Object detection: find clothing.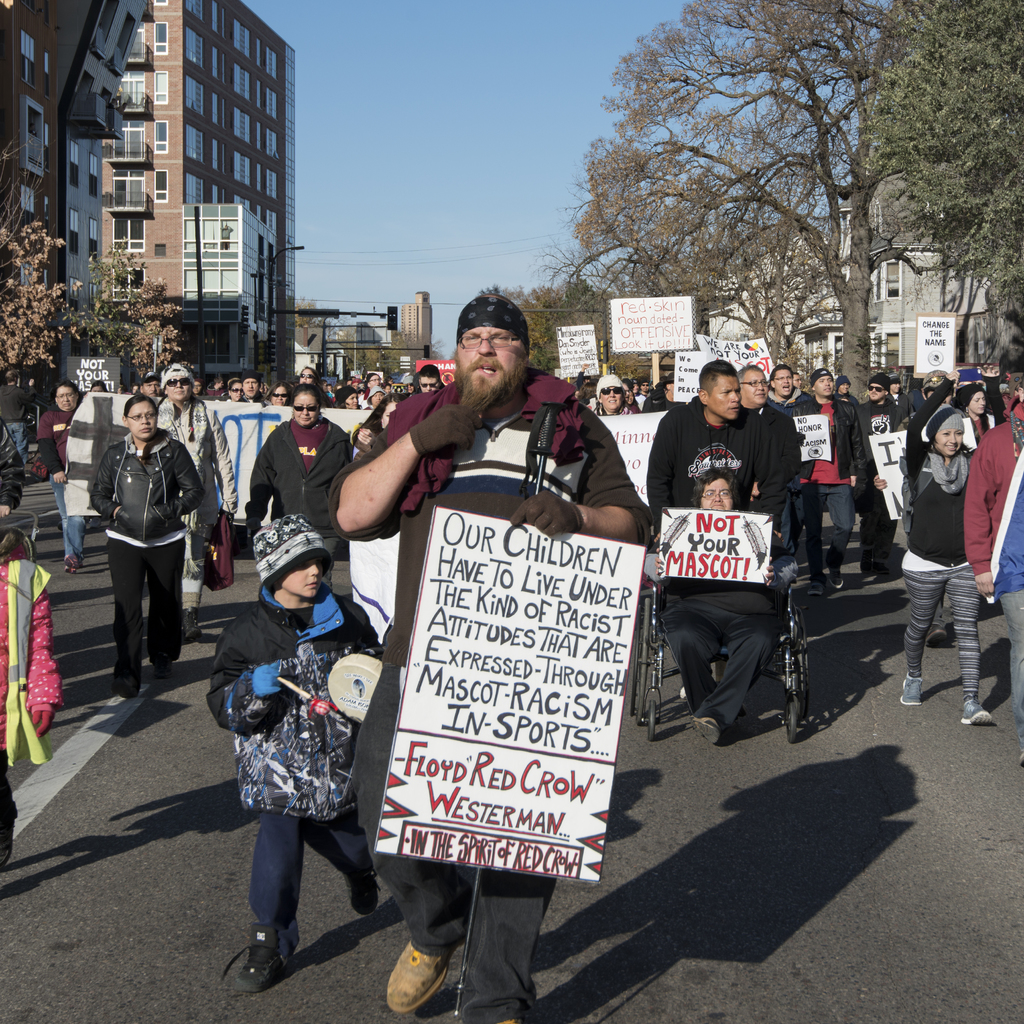
(left=650, top=399, right=803, bottom=501).
